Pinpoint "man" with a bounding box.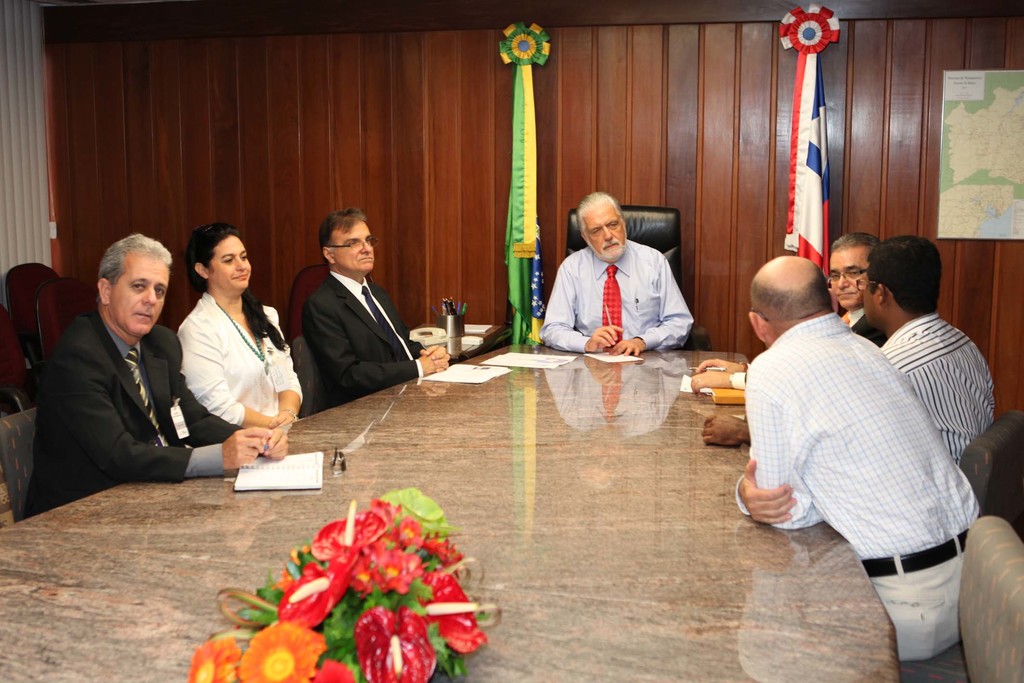
bbox=[20, 233, 286, 512].
